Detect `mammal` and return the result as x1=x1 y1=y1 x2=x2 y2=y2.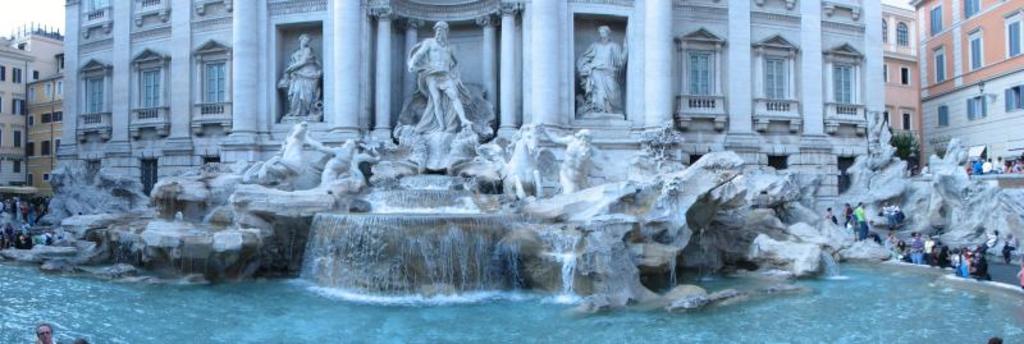
x1=499 y1=124 x2=540 y2=202.
